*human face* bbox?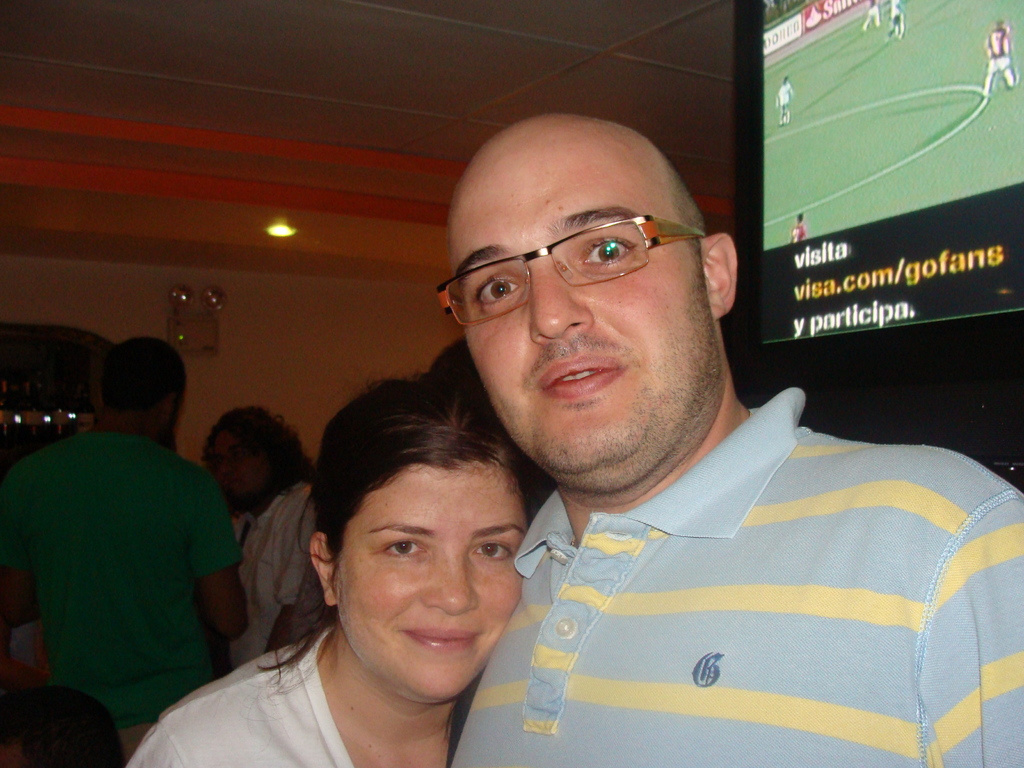
l=446, t=150, r=724, b=477
